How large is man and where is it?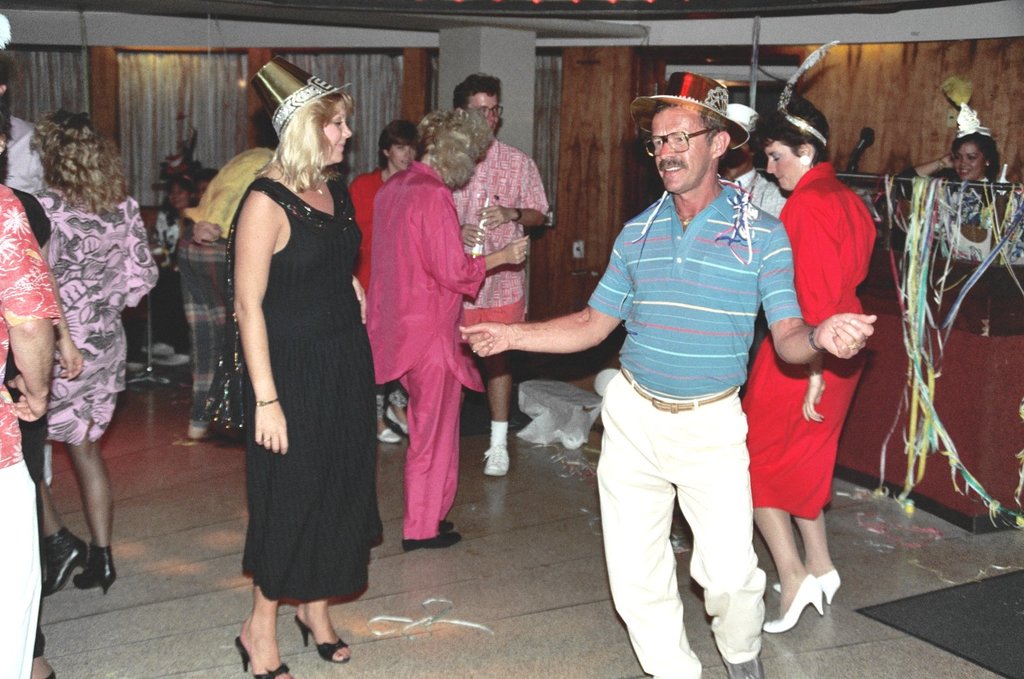
Bounding box: [460, 71, 877, 678].
